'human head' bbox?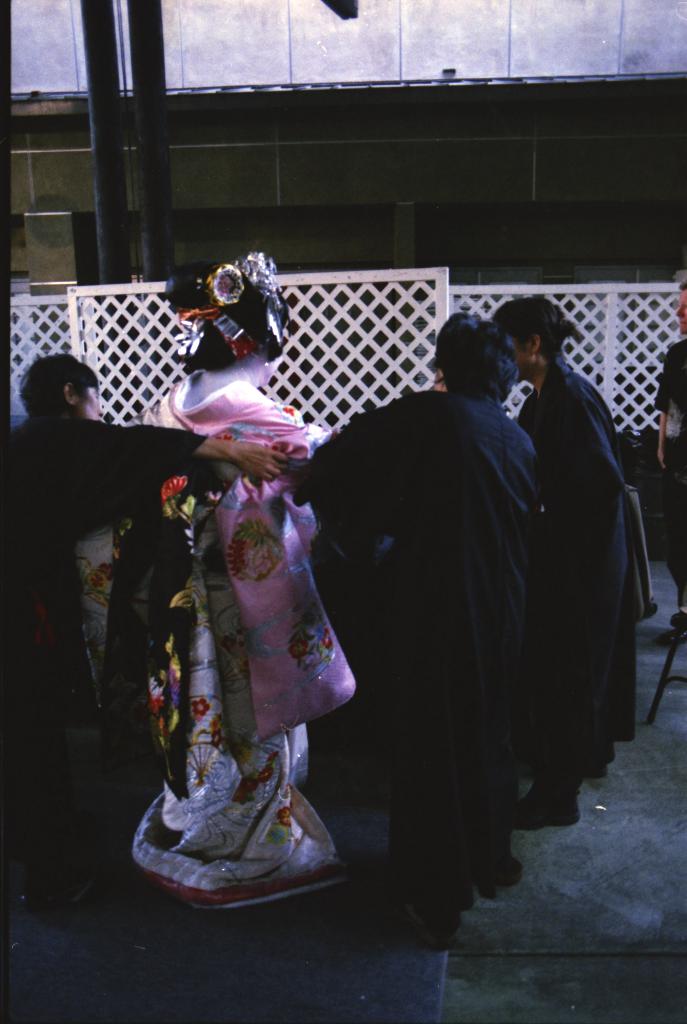
bbox=[21, 351, 105, 418]
